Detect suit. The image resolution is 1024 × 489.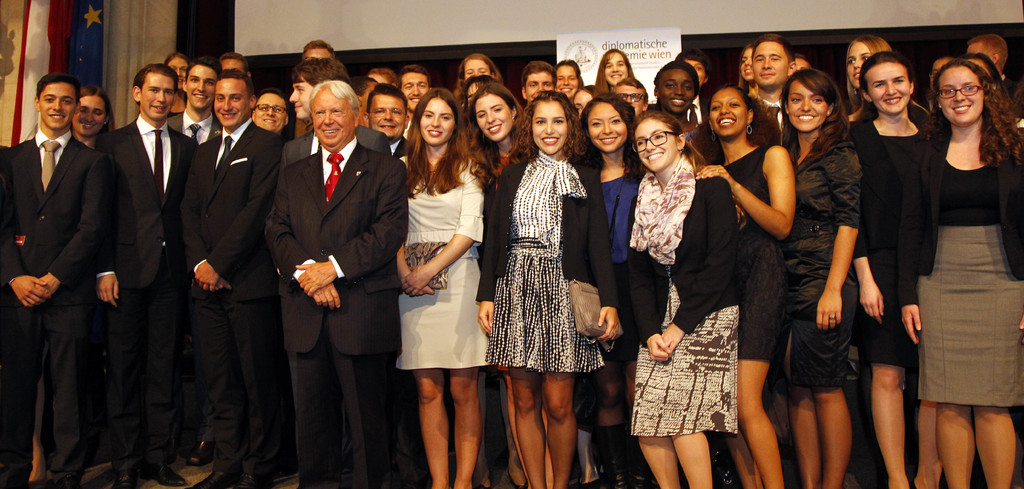
x1=165, y1=106, x2=218, y2=150.
